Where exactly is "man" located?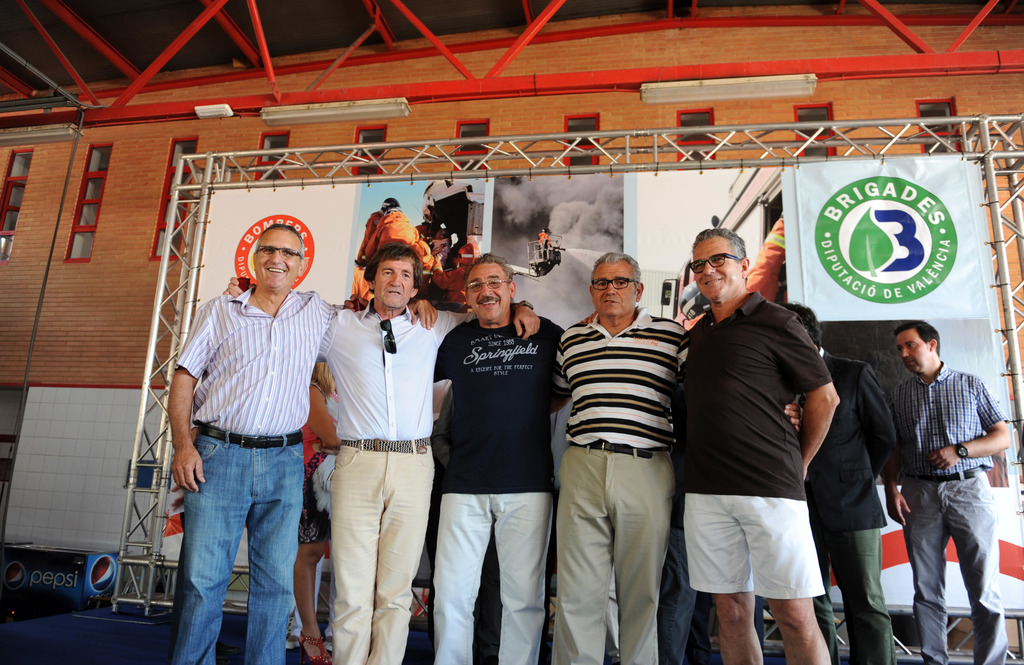
Its bounding box is (874, 307, 1011, 652).
